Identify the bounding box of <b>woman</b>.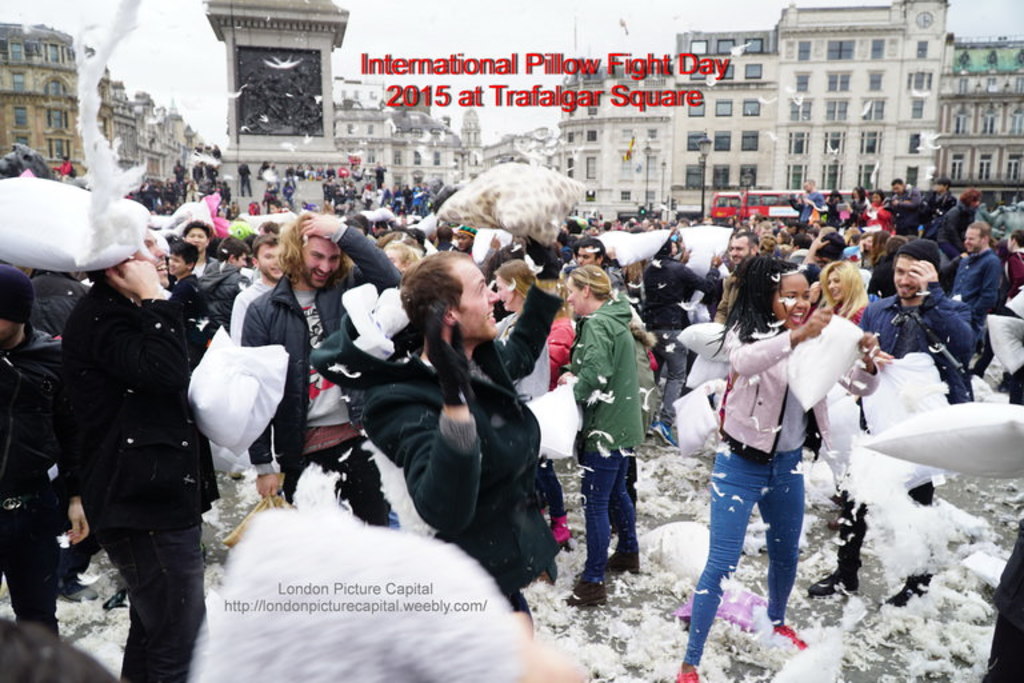
(680, 245, 841, 672).
